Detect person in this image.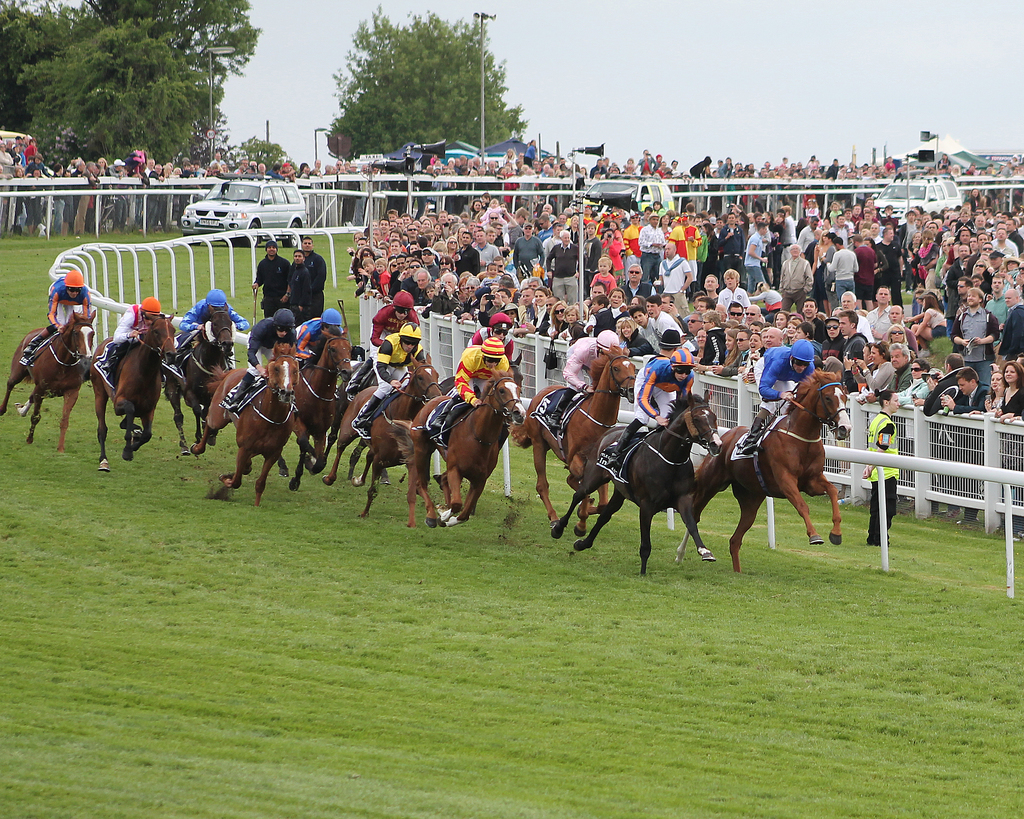
Detection: (x1=276, y1=248, x2=320, y2=315).
